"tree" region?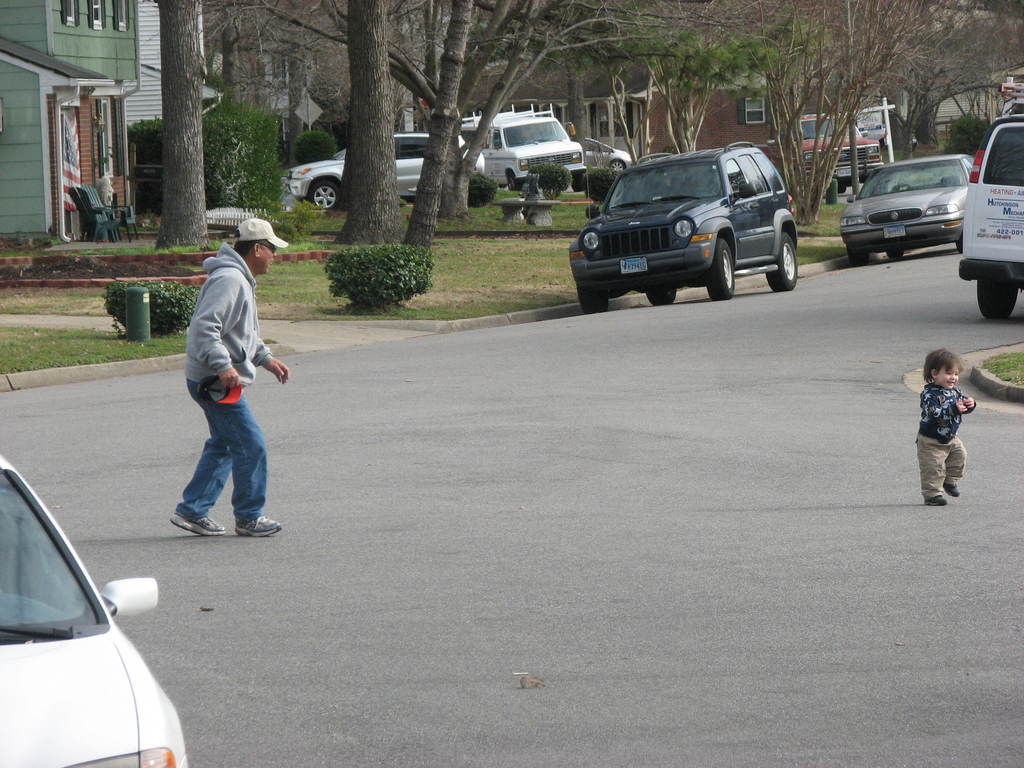
218 0 751 226
